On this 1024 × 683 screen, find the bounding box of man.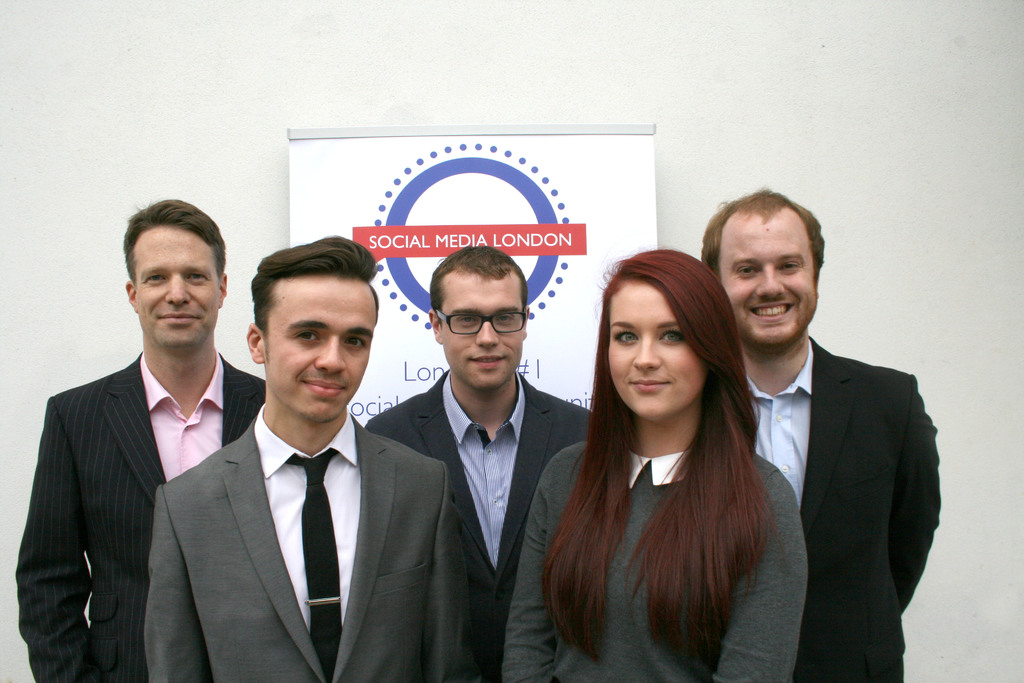
Bounding box: x1=14, y1=193, x2=266, y2=682.
